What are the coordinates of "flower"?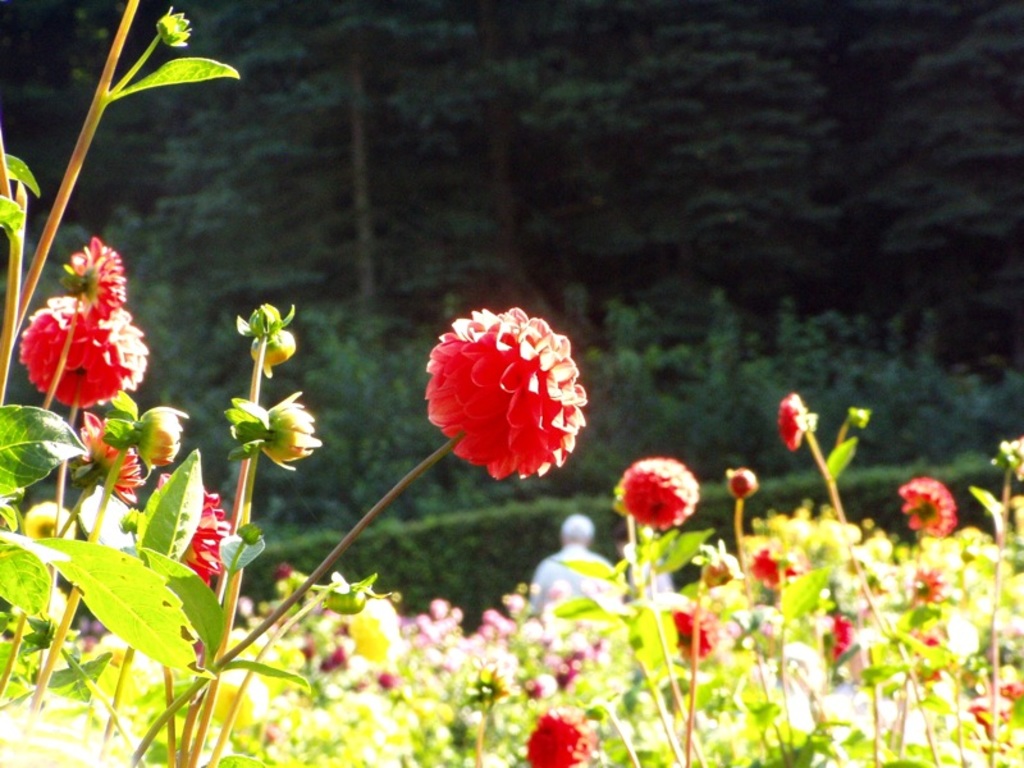
x1=79, y1=420, x2=150, y2=488.
